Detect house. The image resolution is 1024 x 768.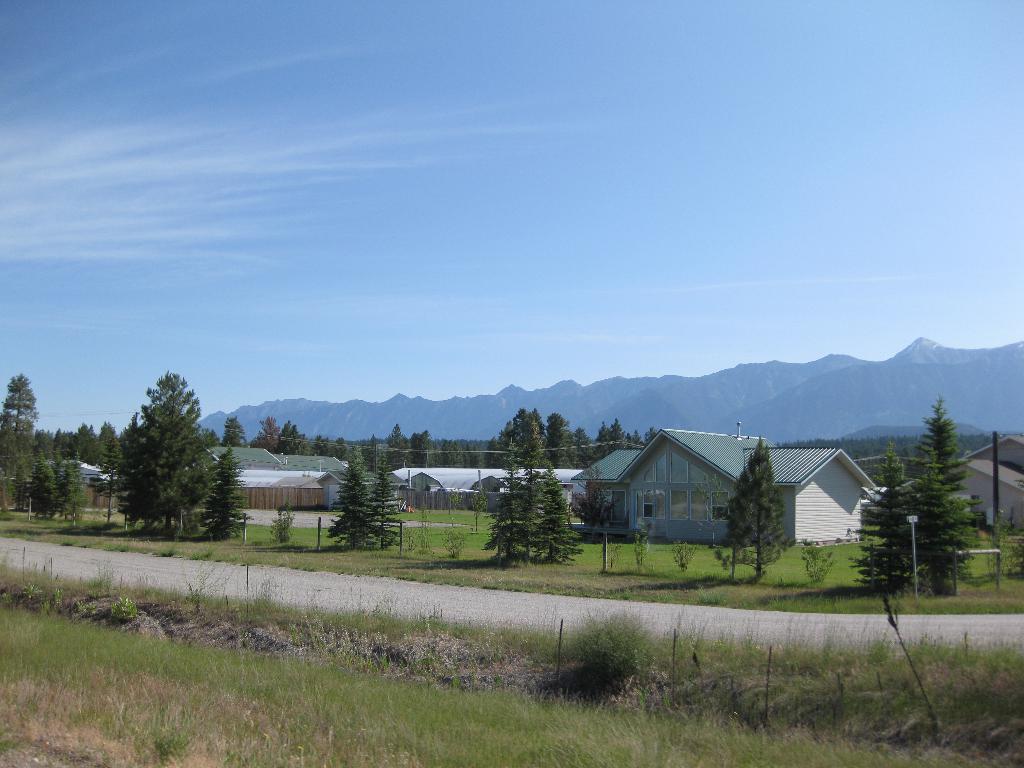
bbox=[219, 441, 355, 529].
